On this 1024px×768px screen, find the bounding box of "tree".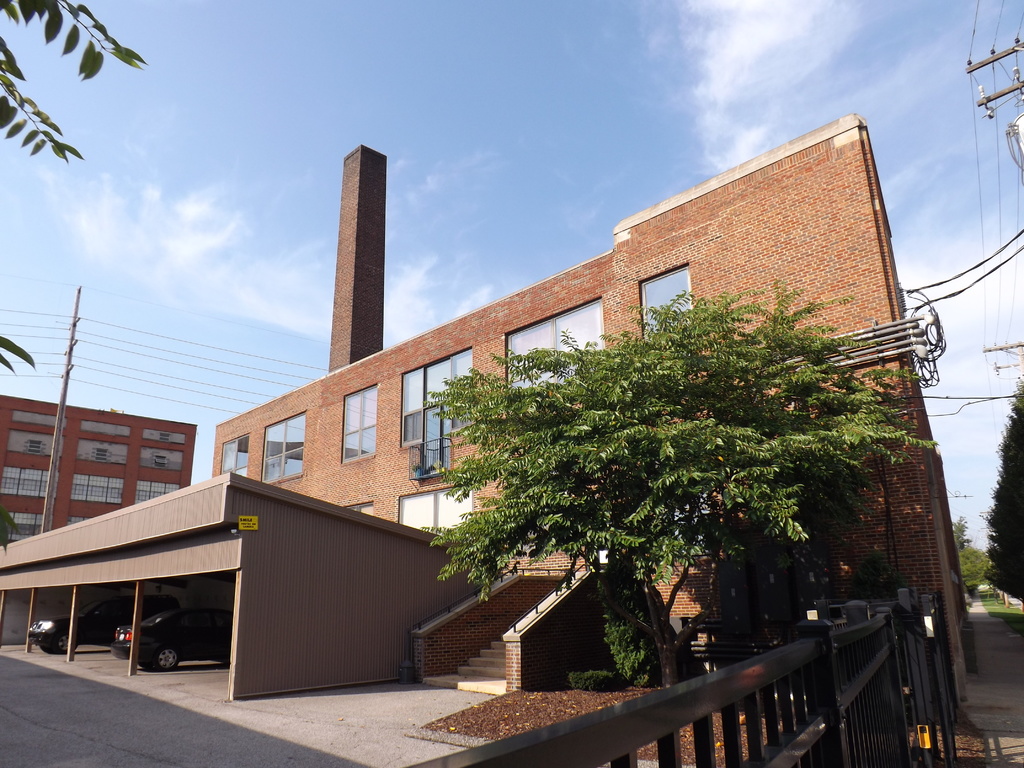
Bounding box: crop(989, 368, 1023, 625).
